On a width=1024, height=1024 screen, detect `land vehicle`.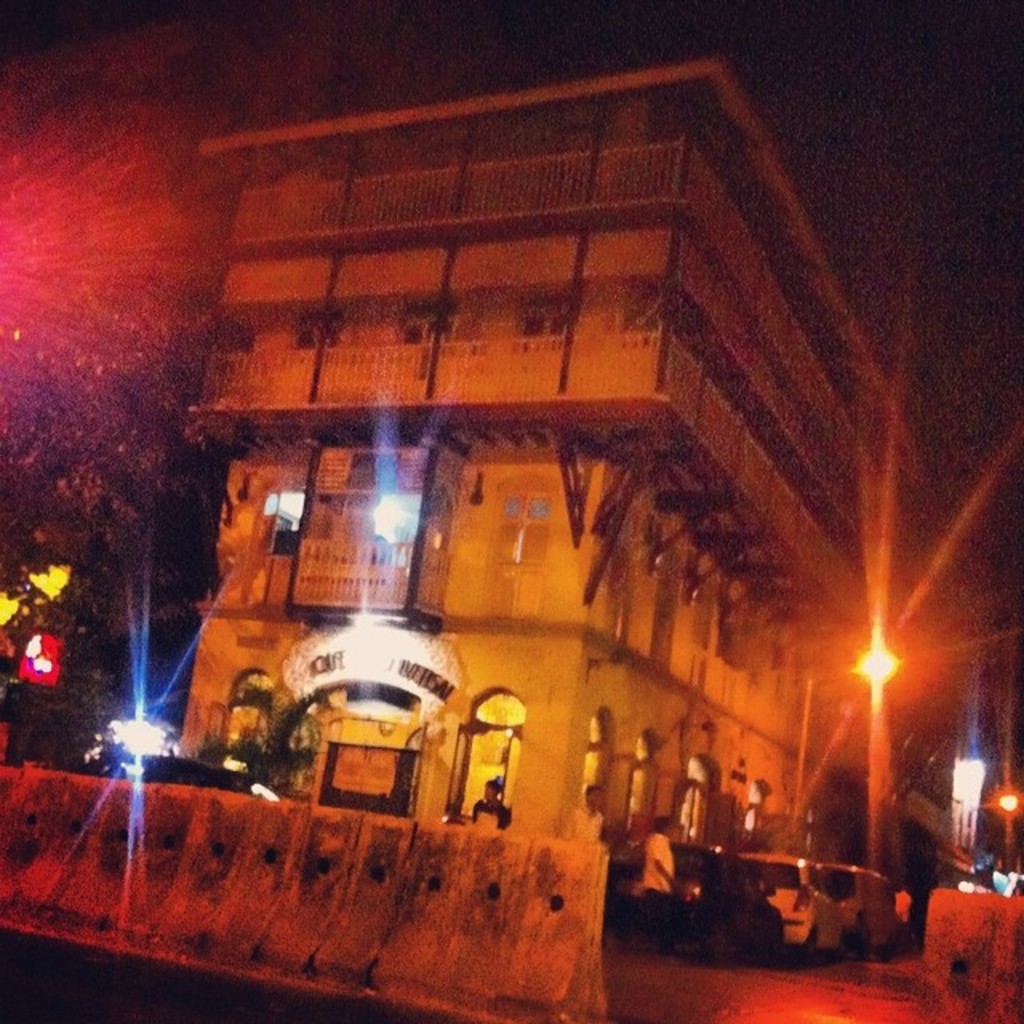
select_region(821, 861, 909, 957).
